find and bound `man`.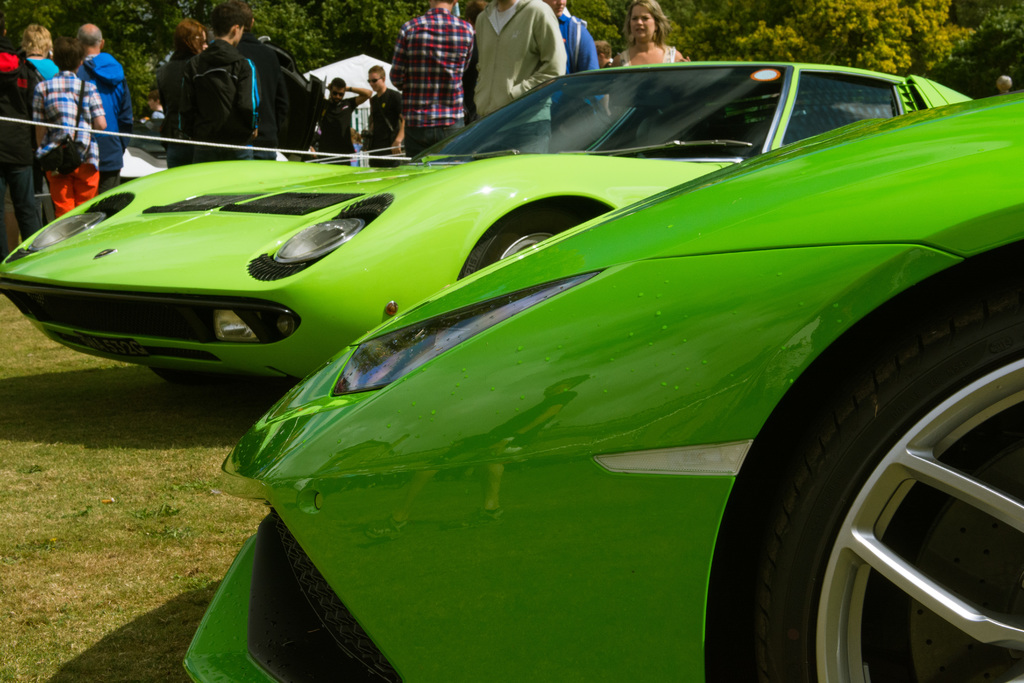
Bound: box=[372, 0, 481, 140].
